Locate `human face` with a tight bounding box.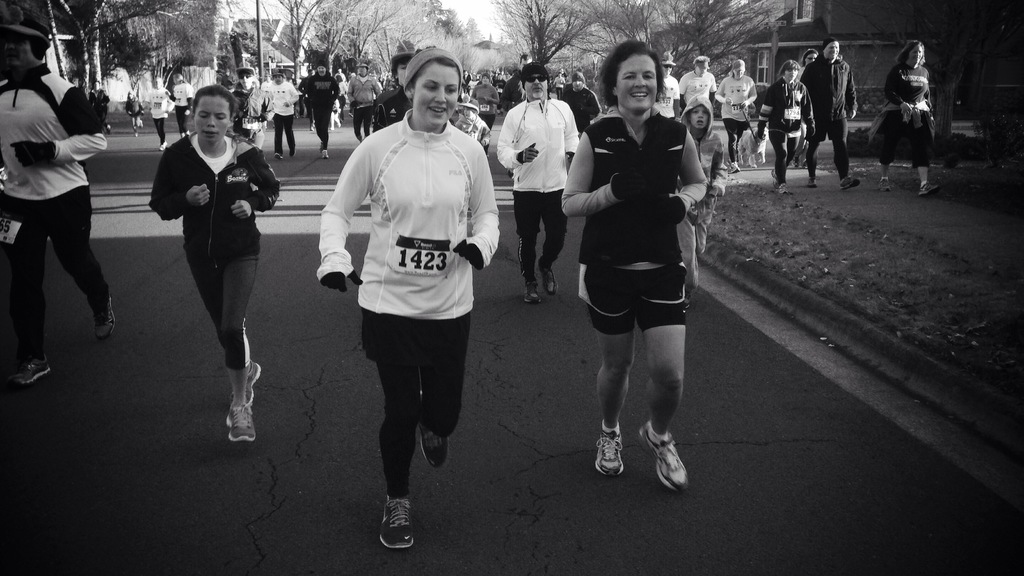
825, 41, 841, 59.
